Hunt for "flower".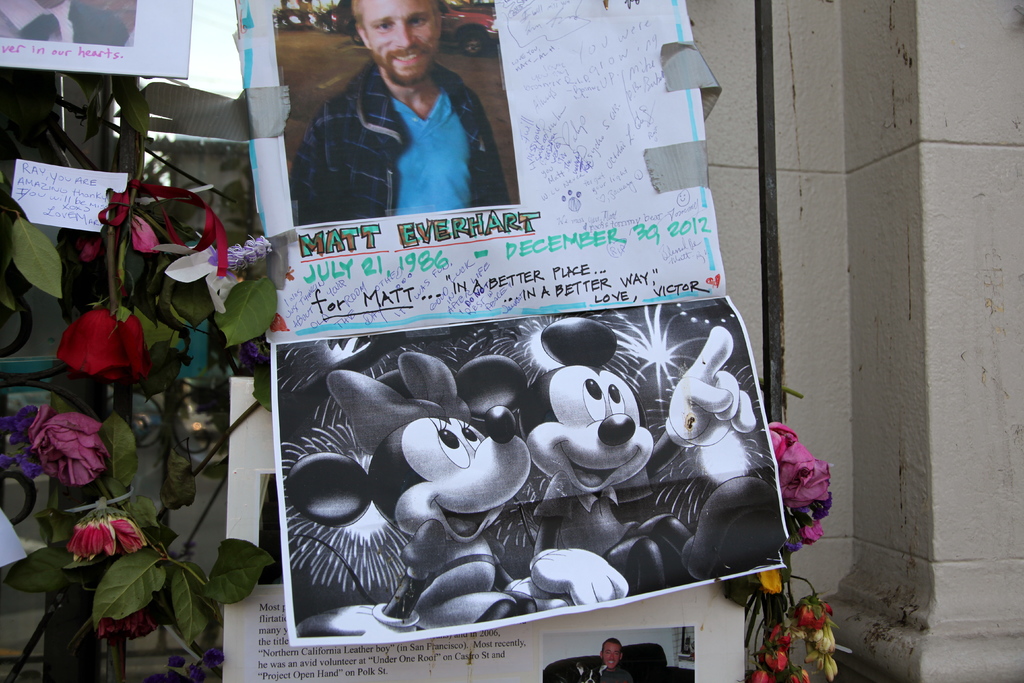
Hunted down at detection(0, 402, 44, 483).
